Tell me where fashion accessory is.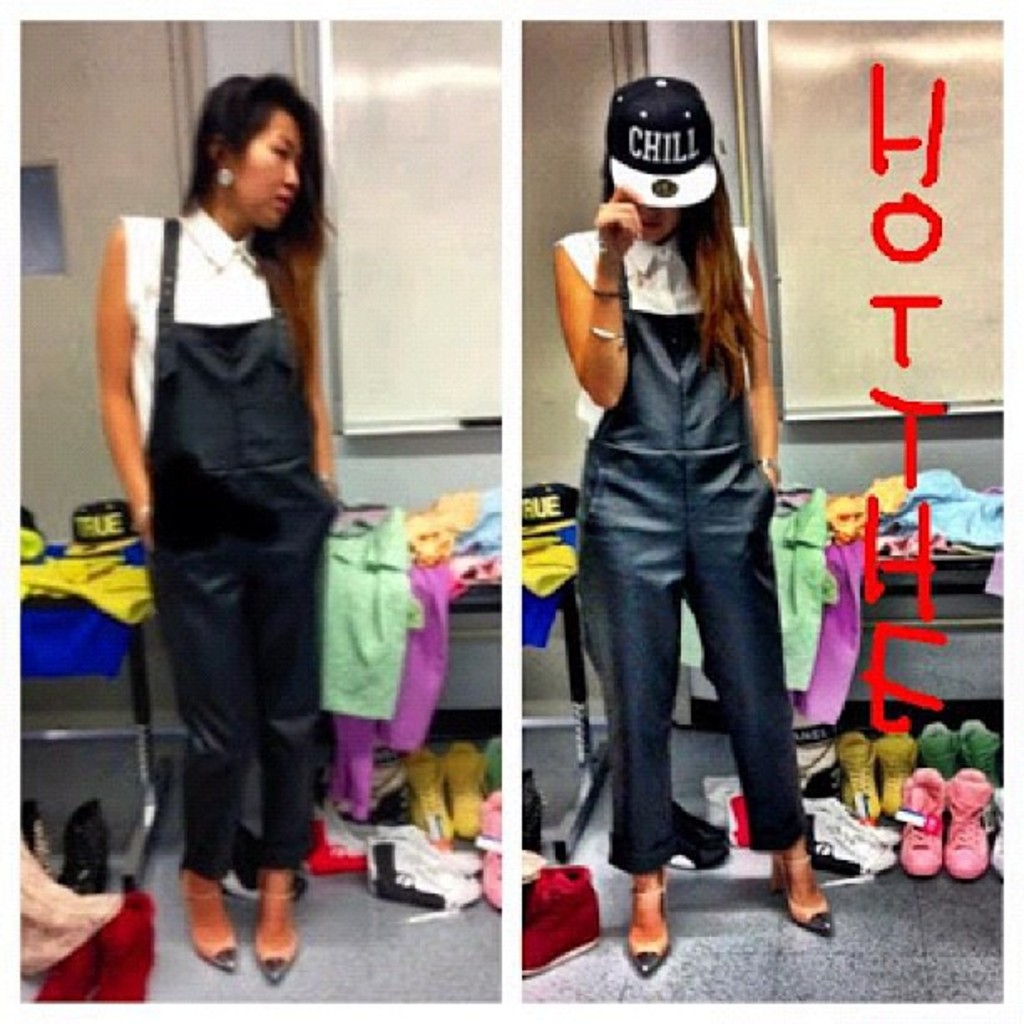
fashion accessory is at <box>586,328,626,348</box>.
